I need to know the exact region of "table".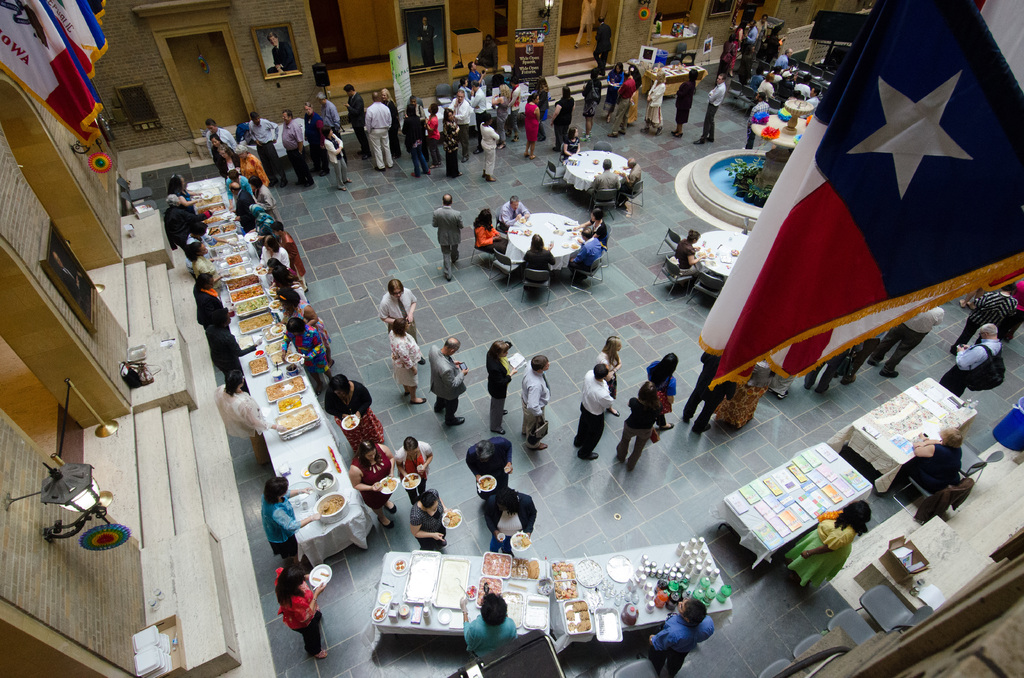
Region: x1=190 y1=186 x2=376 y2=567.
